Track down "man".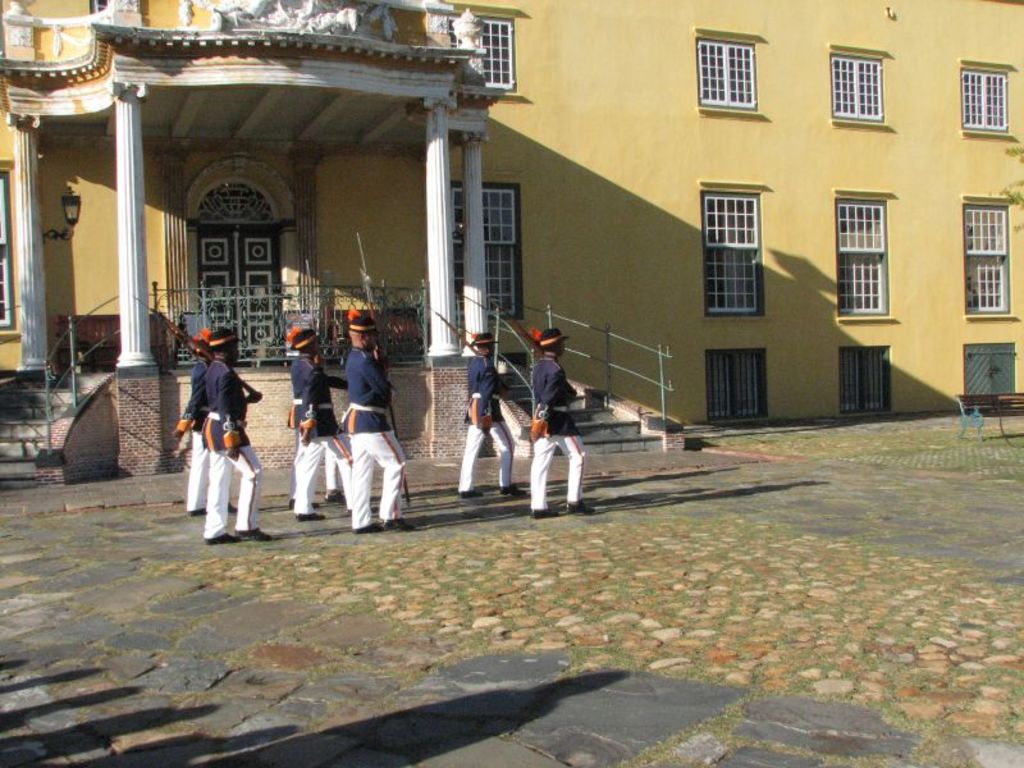
Tracked to [left=285, top=325, right=344, bottom=525].
